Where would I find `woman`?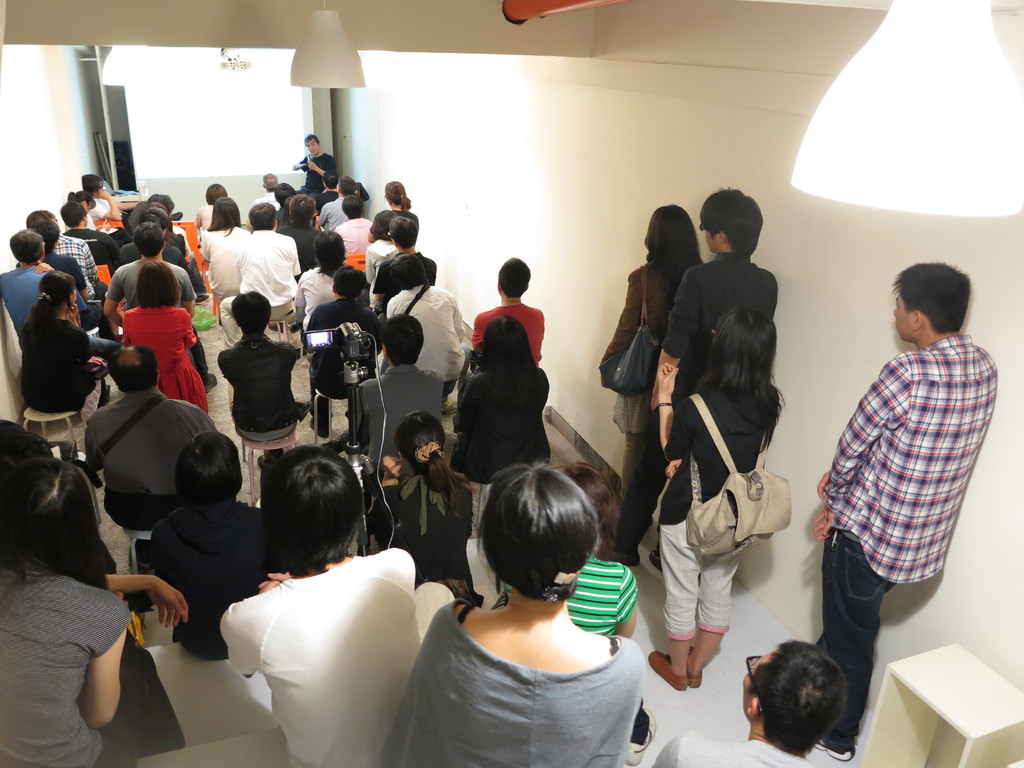
At Rect(1, 447, 166, 766).
